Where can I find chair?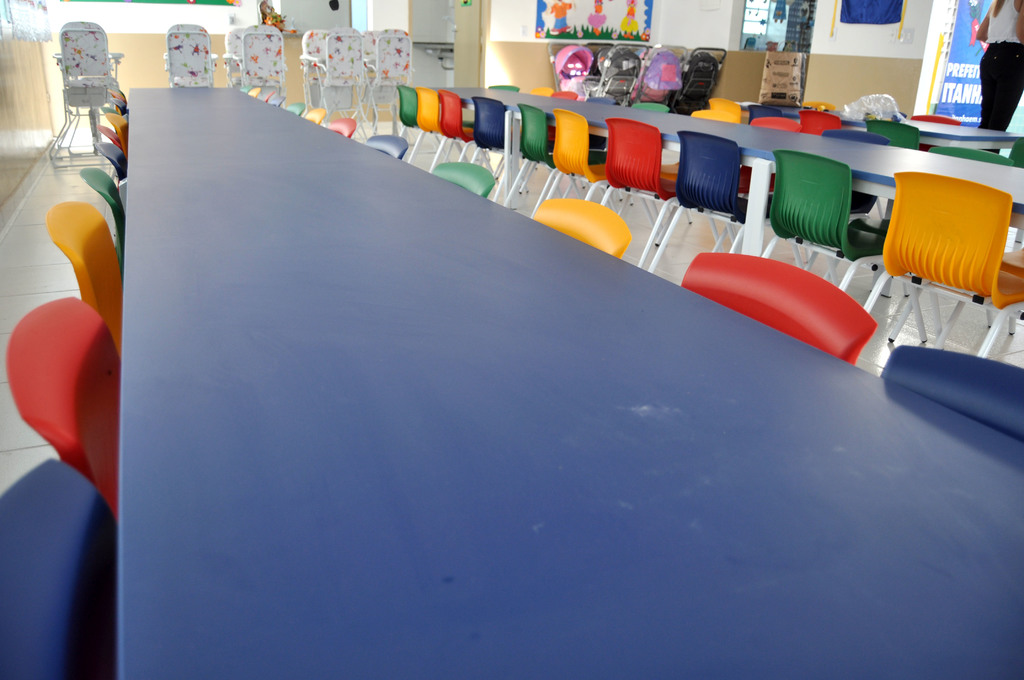
You can find it at [319,24,380,143].
